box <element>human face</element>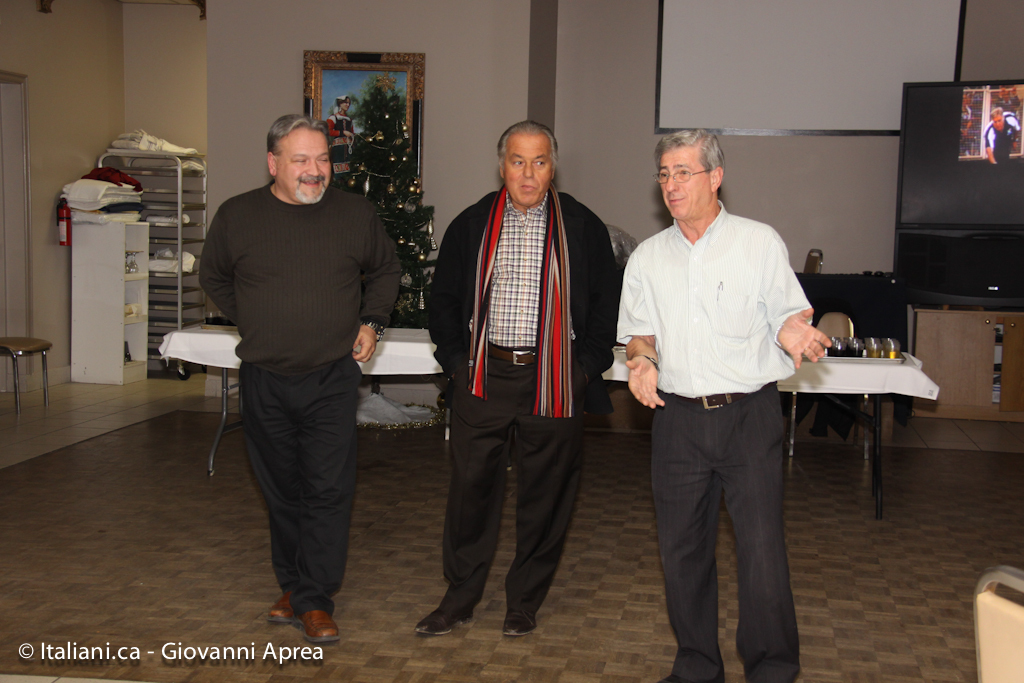
box=[273, 123, 333, 205]
